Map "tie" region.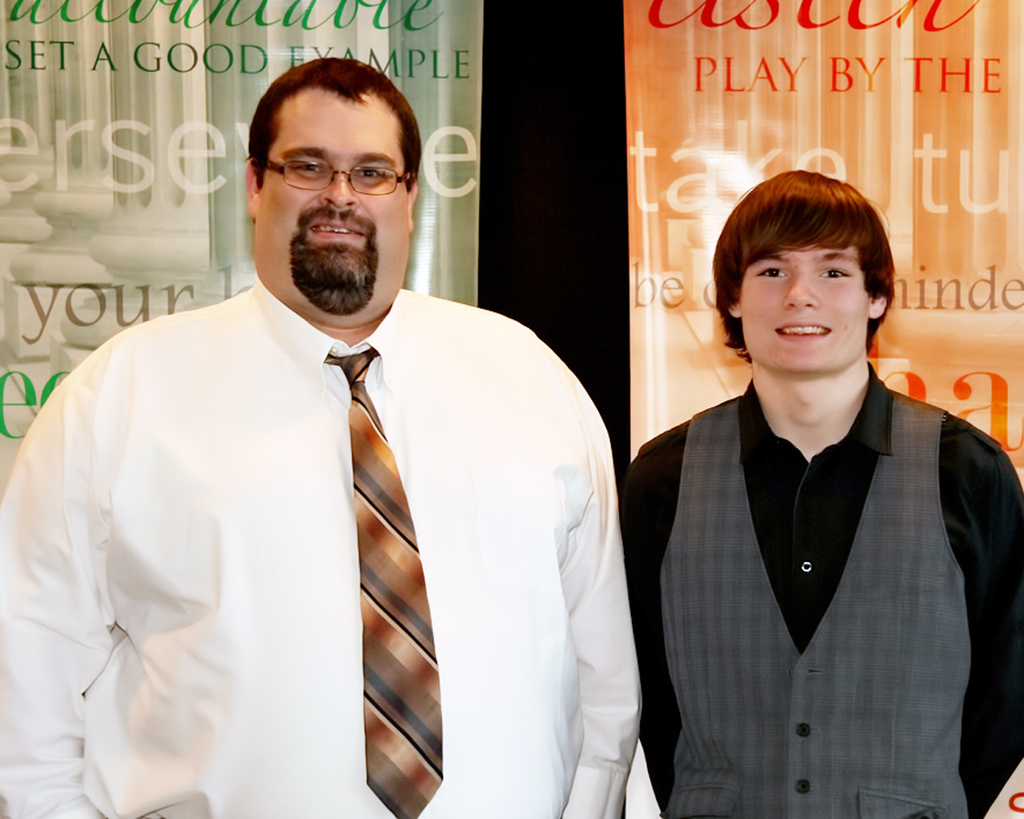
Mapped to bbox(327, 344, 446, 818).
